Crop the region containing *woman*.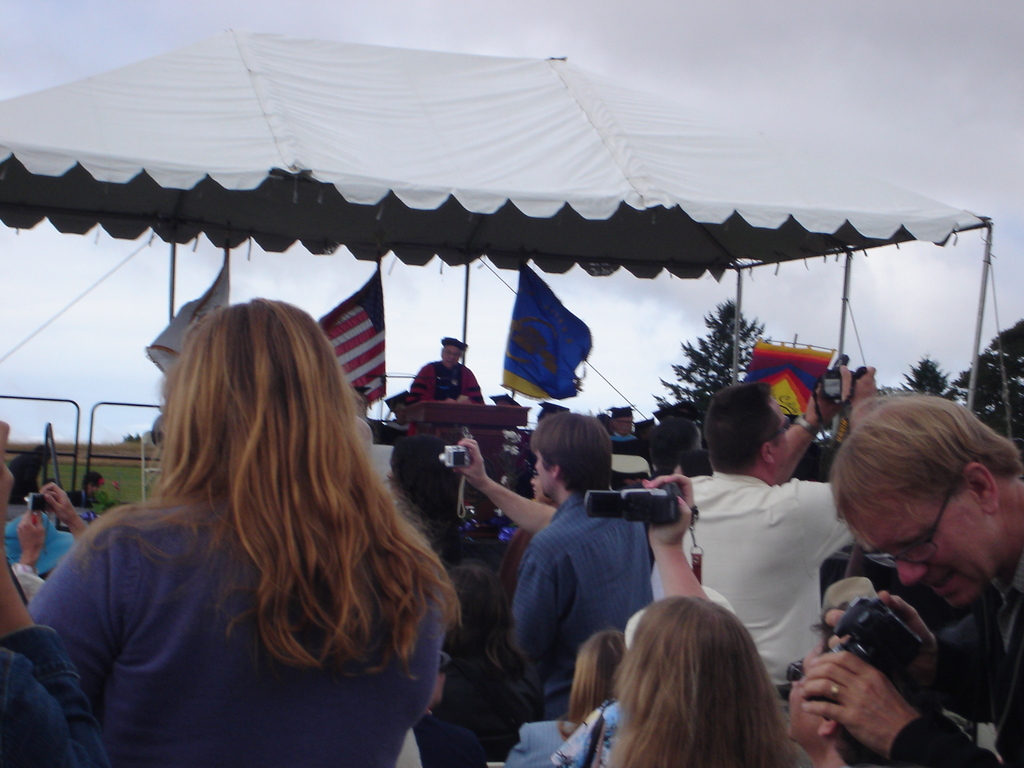
Crop region: rect(499, 631, 628, 767).
